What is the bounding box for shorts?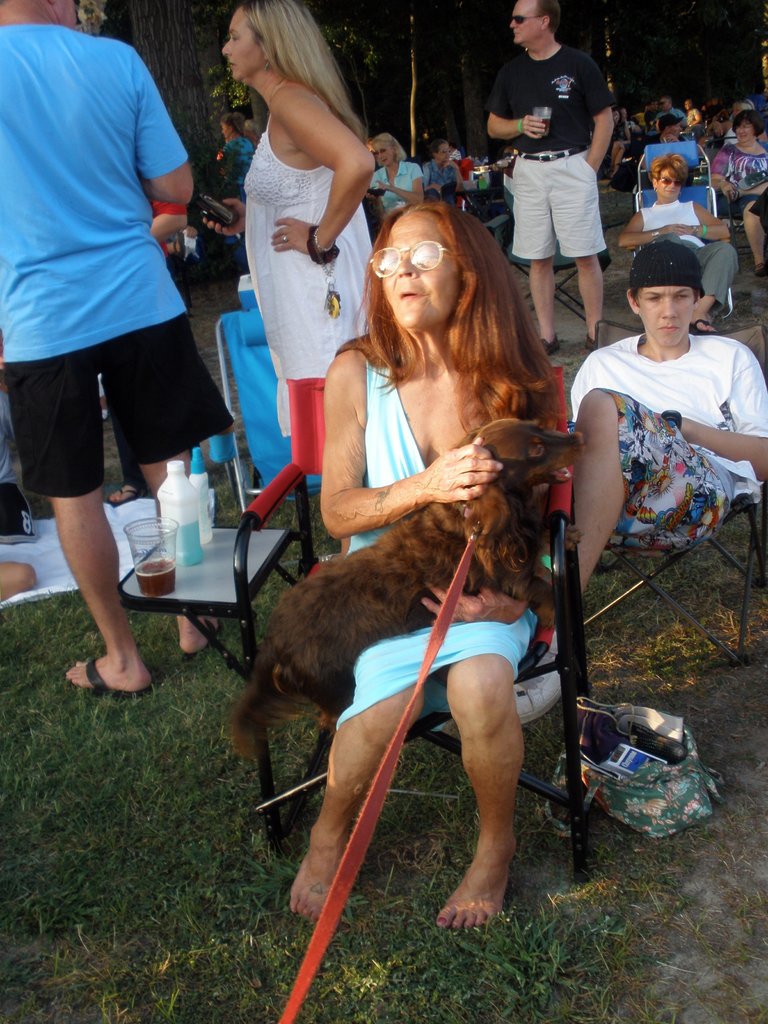
{"left": 589, "top": 387, "right": 732, "bottom": 552}.
